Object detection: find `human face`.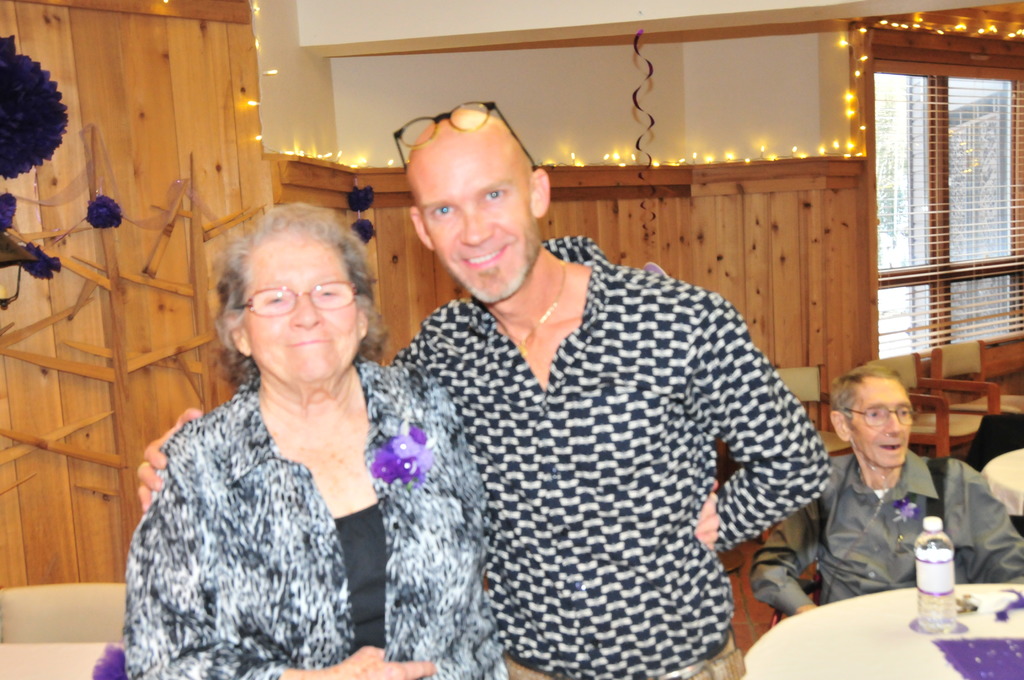
l=849, t=375, r=916, b=471.
